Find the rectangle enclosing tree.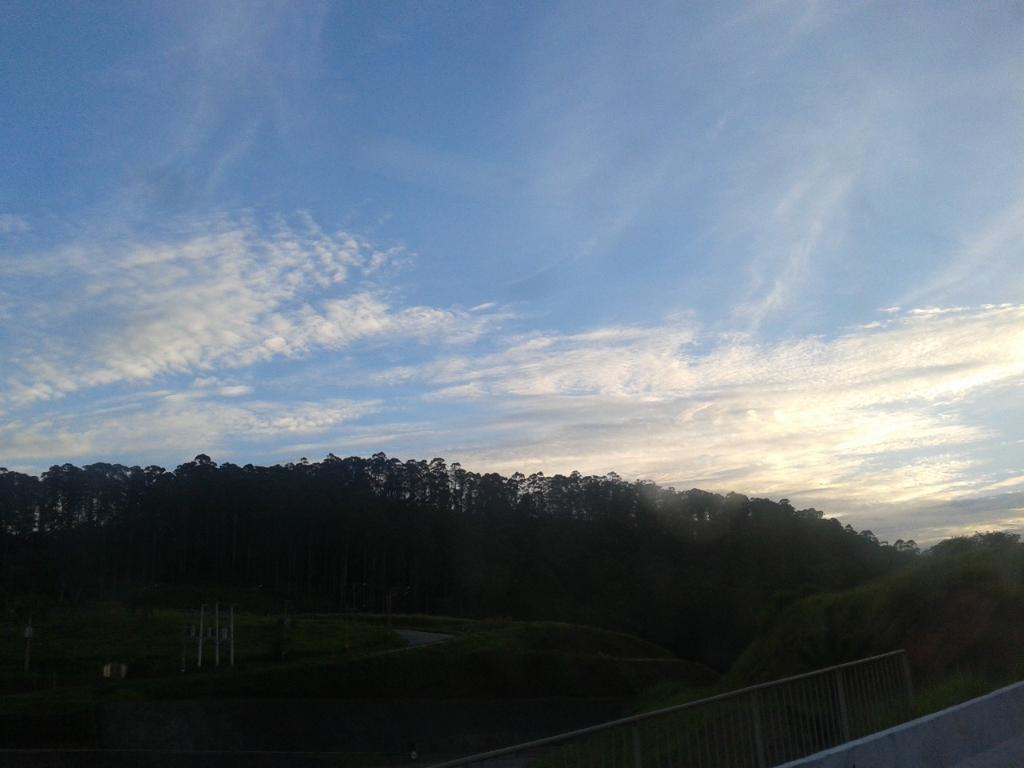
123,570,170,615.
